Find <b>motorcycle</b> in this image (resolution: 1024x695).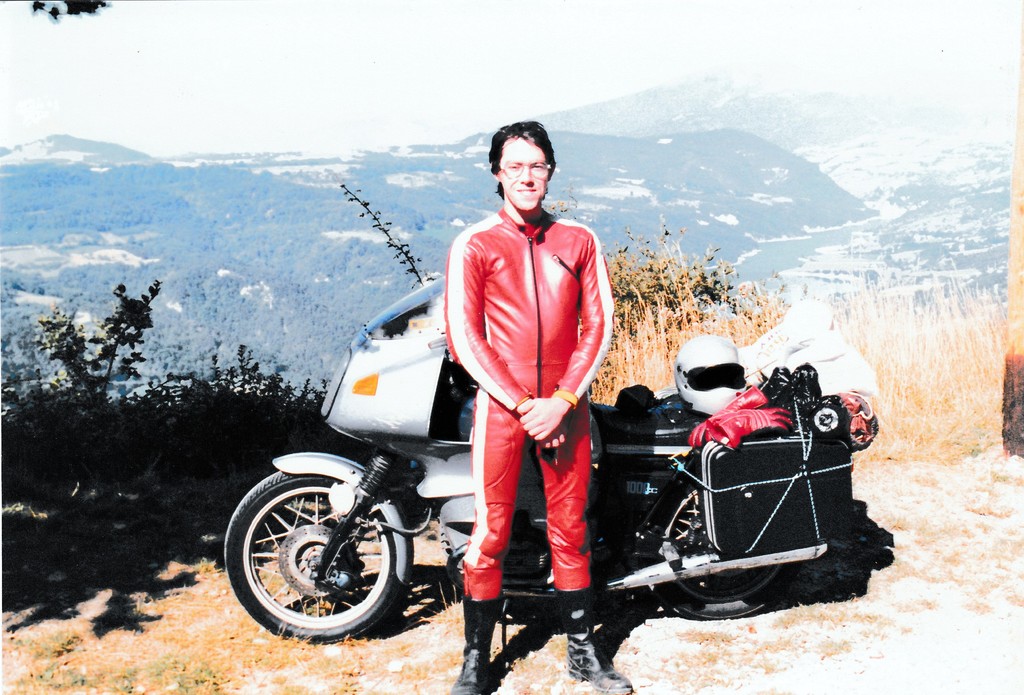
(left=222, top=275, right=879, bottom=646).
